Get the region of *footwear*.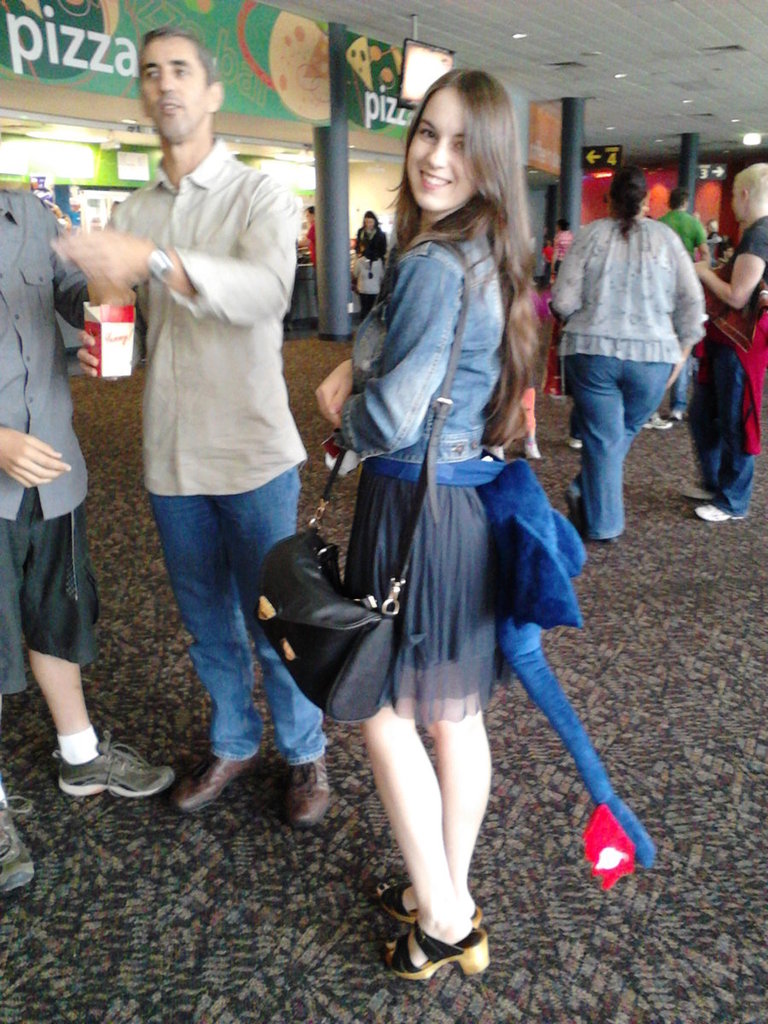
select_region(56, 730, 172, 803).
